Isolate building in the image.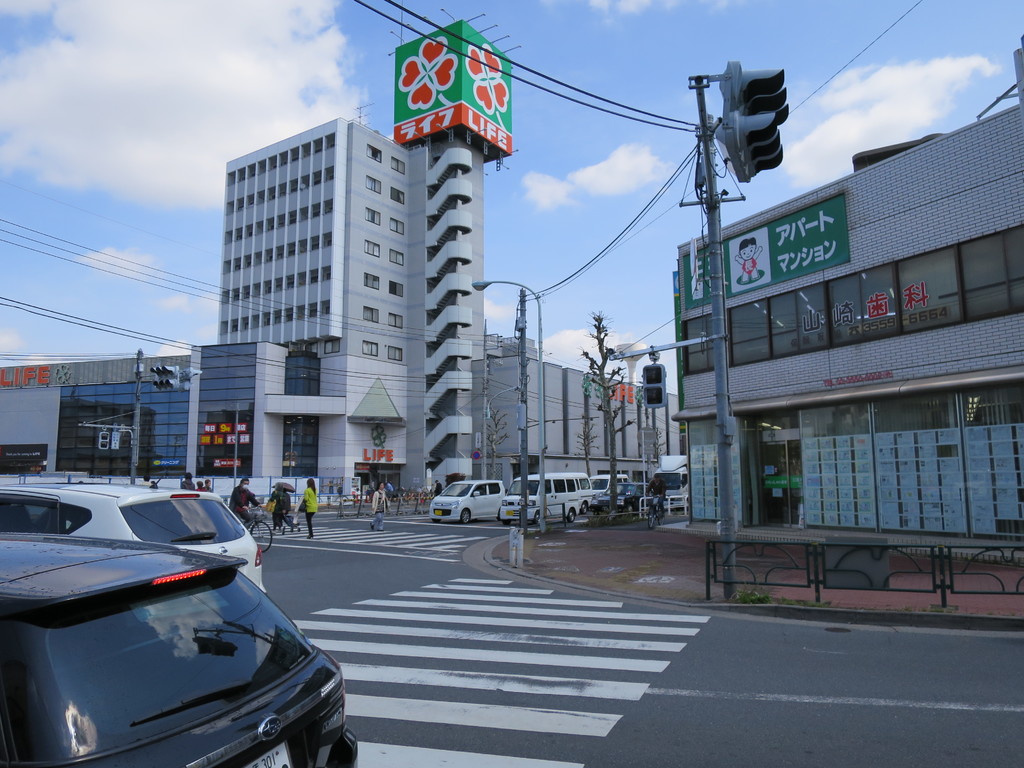
Isolated region: 668/33/1023/561.
